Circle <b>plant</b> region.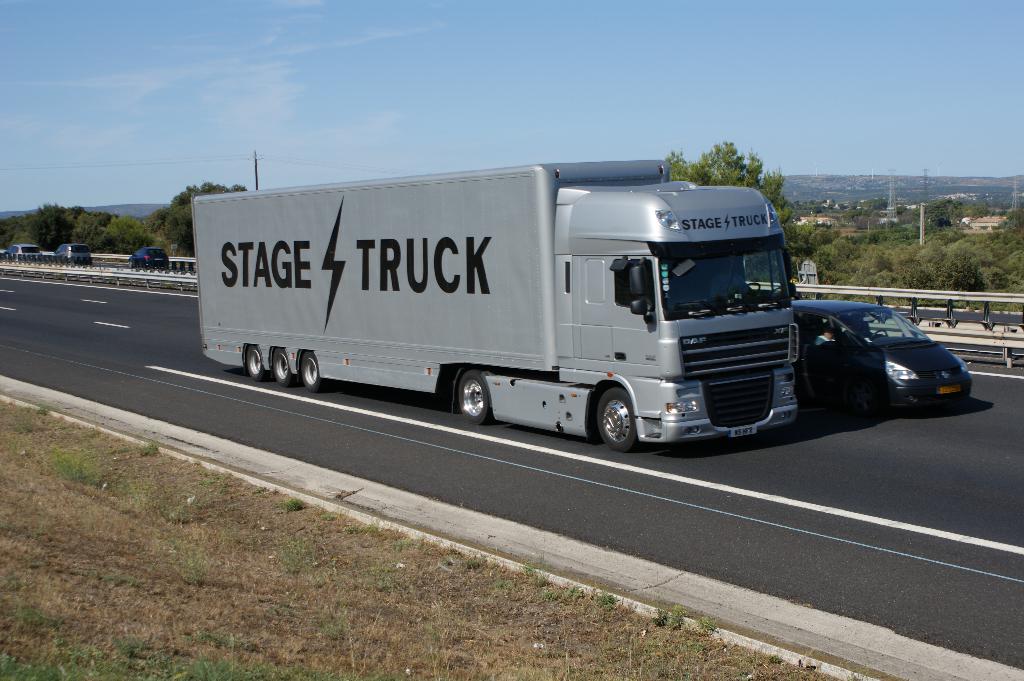
Region: <region>572, 582, 584, 597</region>.
